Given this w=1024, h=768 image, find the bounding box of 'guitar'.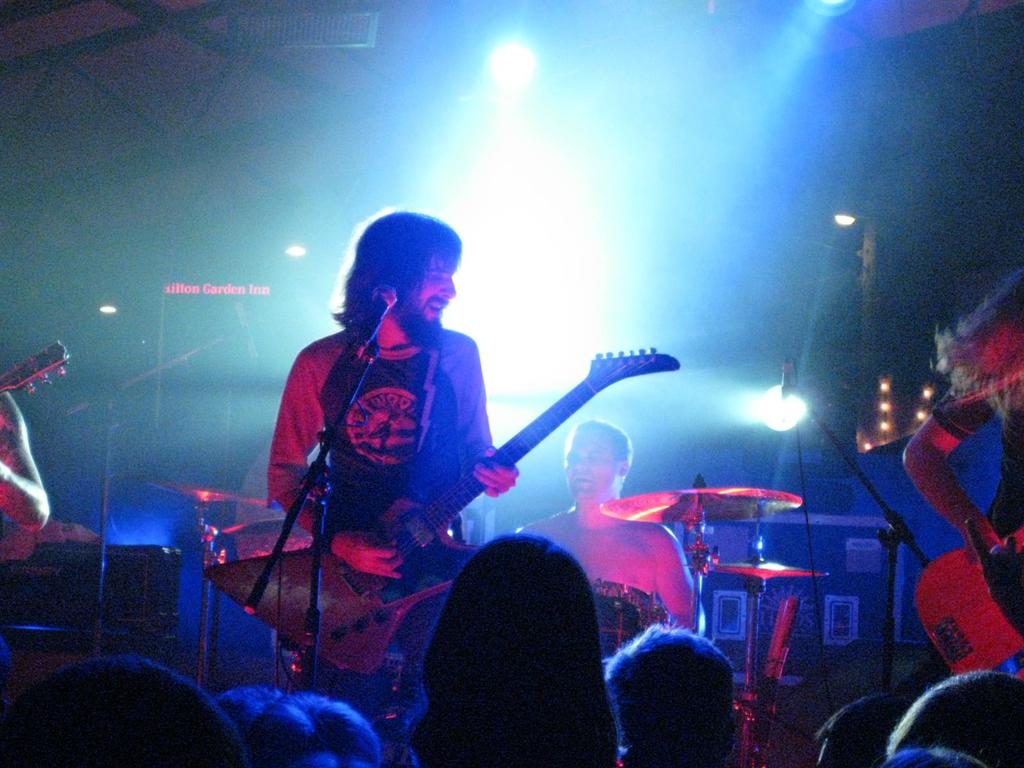
l=922, t=522, r=1023, b=684.
